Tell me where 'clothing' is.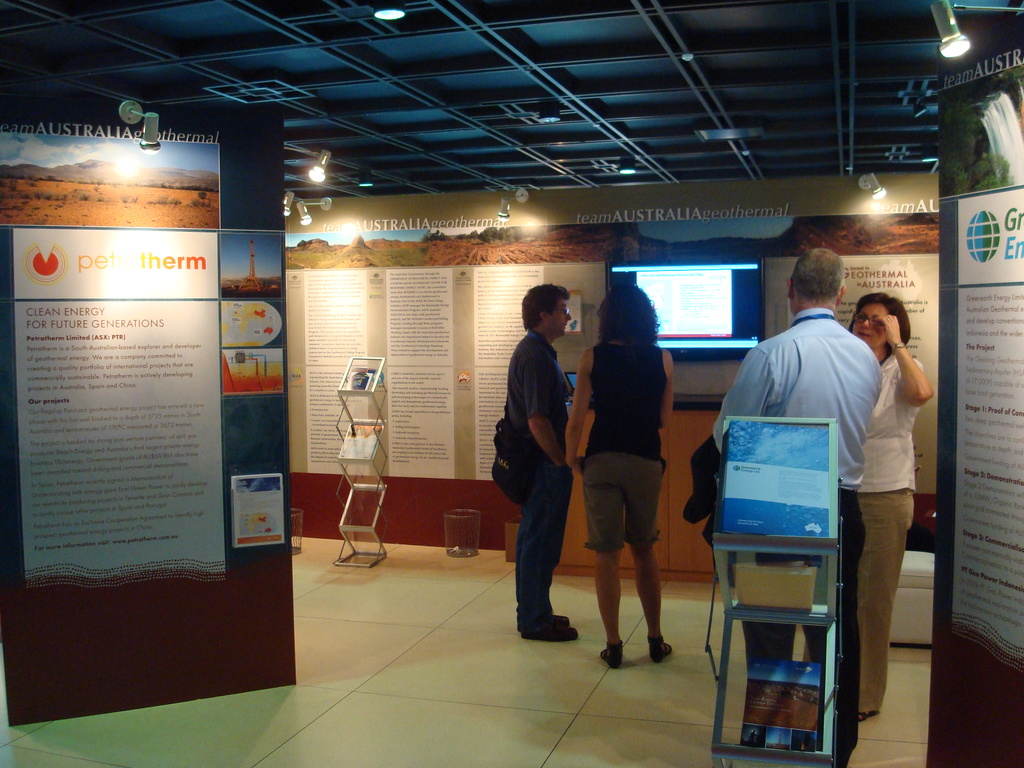
'clothing' is at x1=493 y1=284 x2=593 y2=613.
